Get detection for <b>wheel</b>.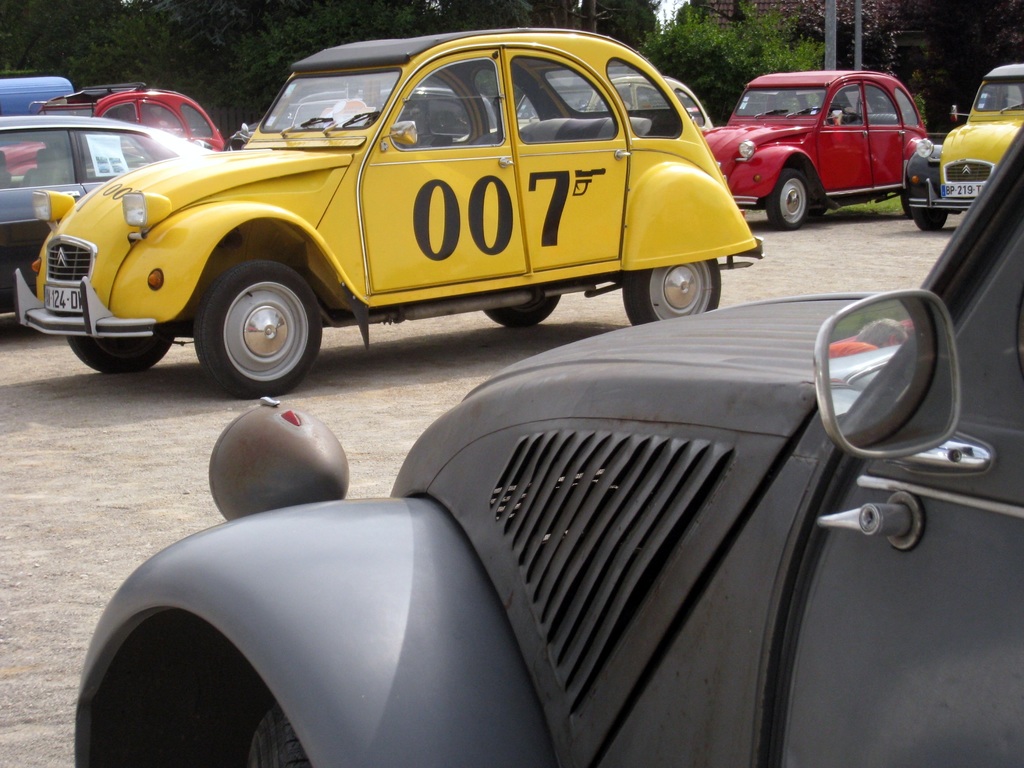
Detection: [67, 326, 177, 373].
